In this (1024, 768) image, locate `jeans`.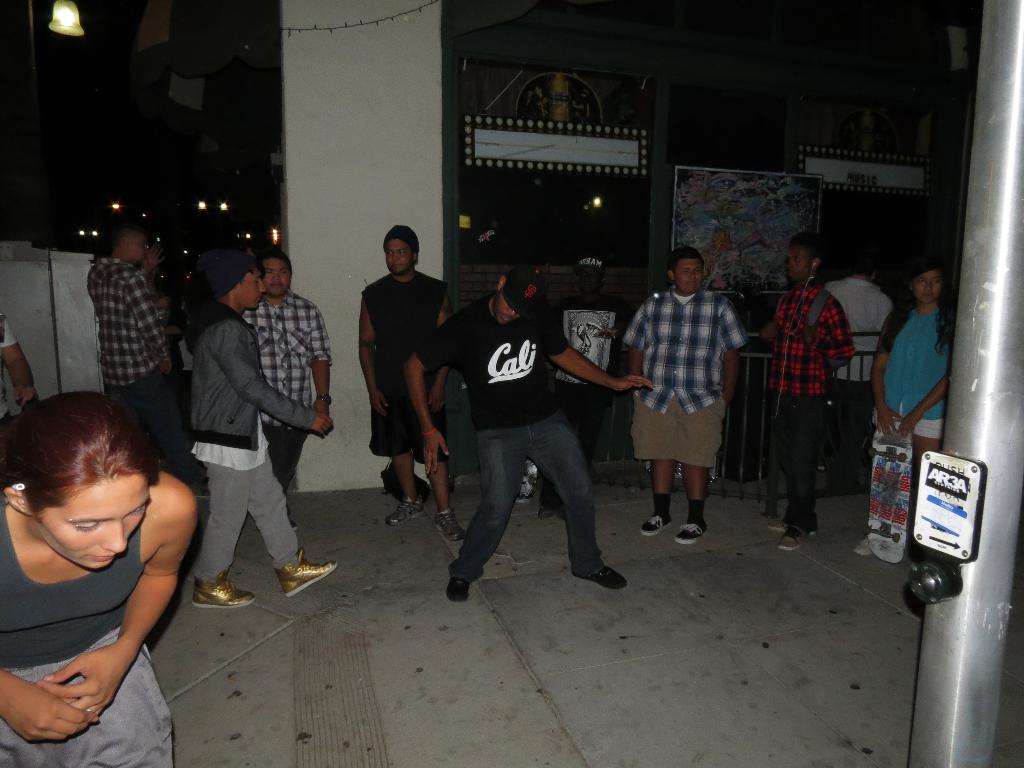
Bounding box: box=[452, 413, 595, 580].
